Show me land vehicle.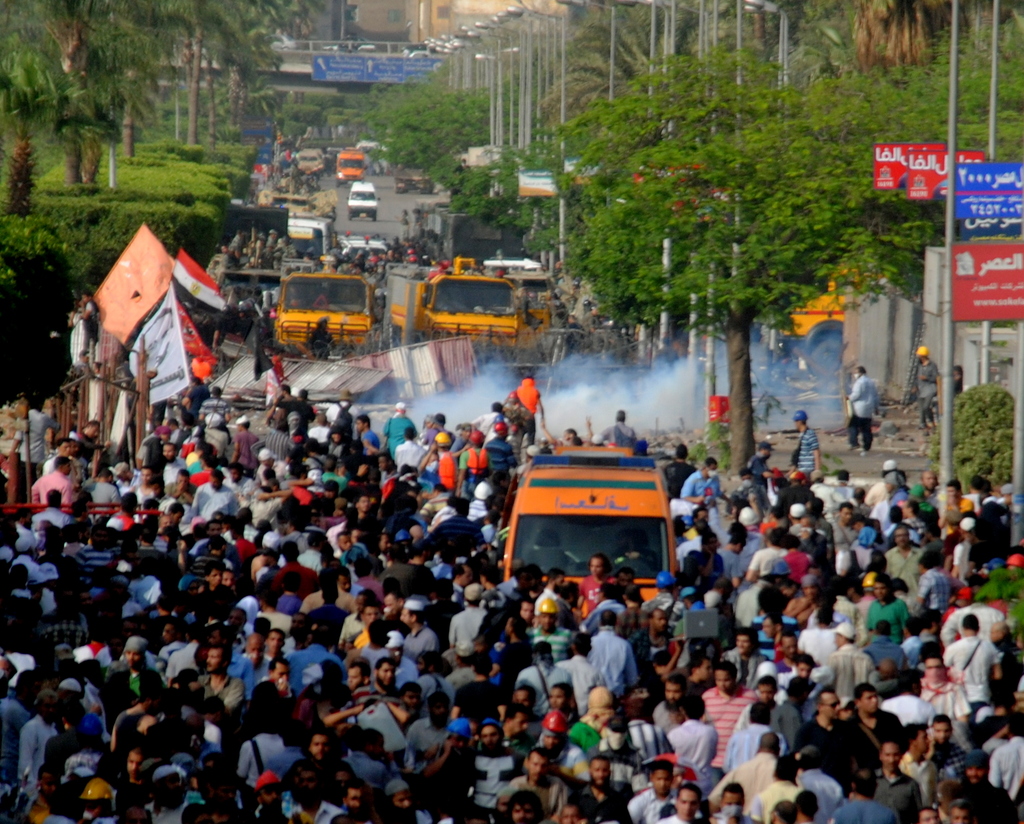
land vehicle is here: (x1=390, y1=261, x2=516, y2=341).
